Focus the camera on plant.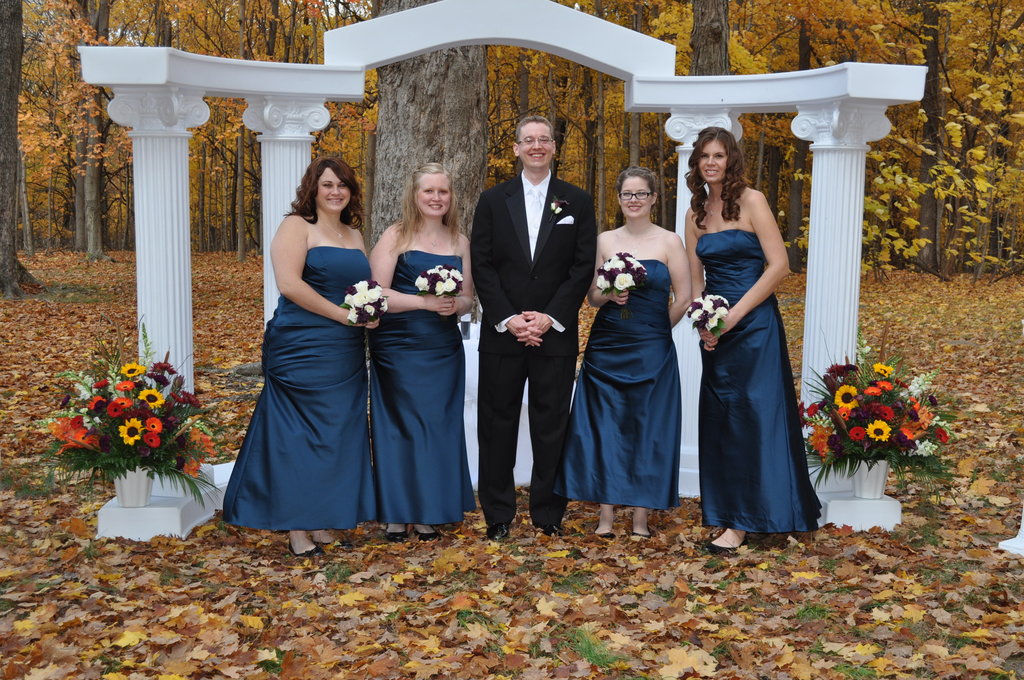
Focus region: <region>547, 565, 595, 600</region>.
